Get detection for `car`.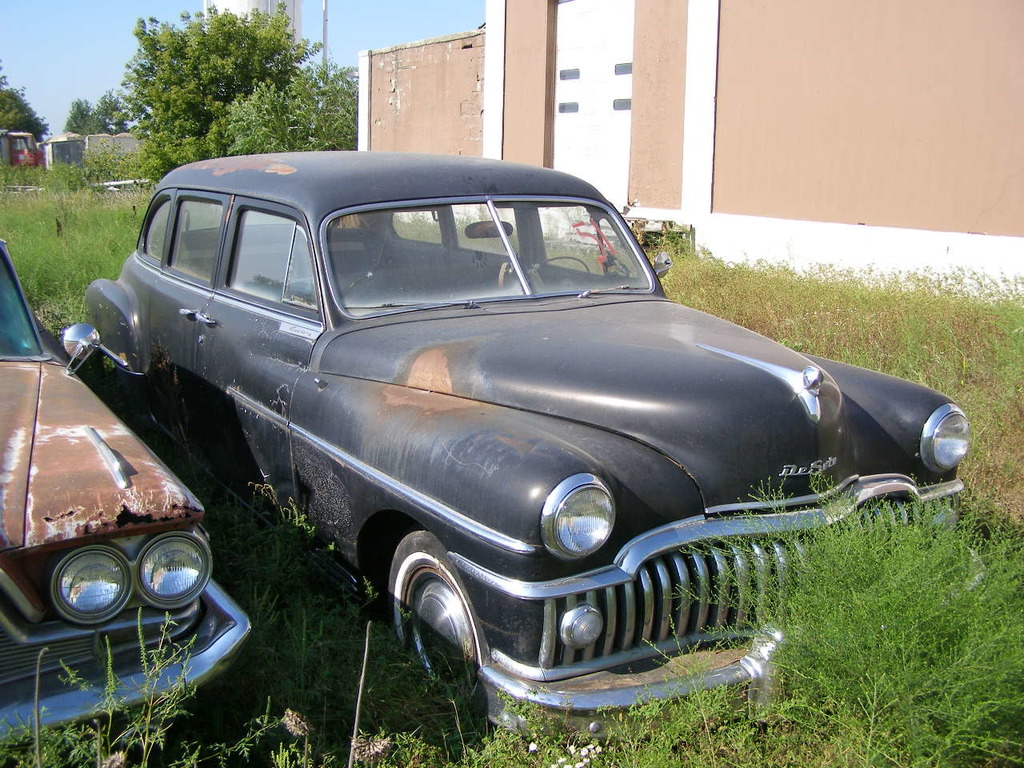
Detection: [0,239,253,746].
